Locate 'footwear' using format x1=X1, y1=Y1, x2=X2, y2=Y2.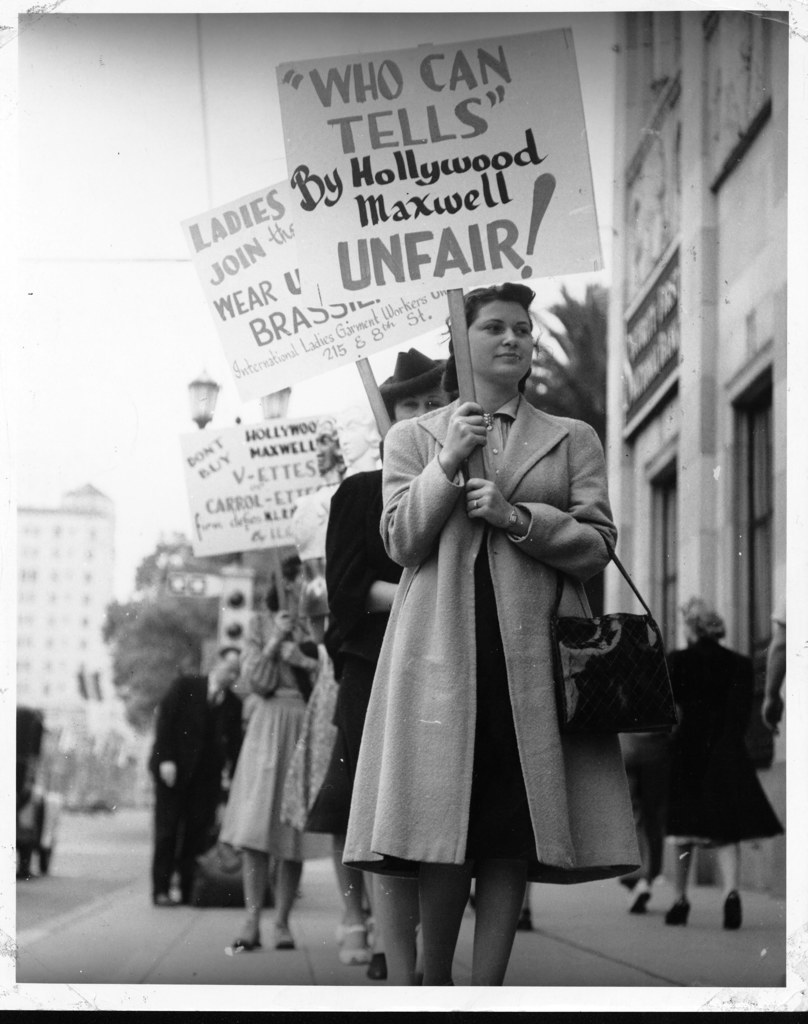
x1=228, y1=935, x2=261, y2=949.
